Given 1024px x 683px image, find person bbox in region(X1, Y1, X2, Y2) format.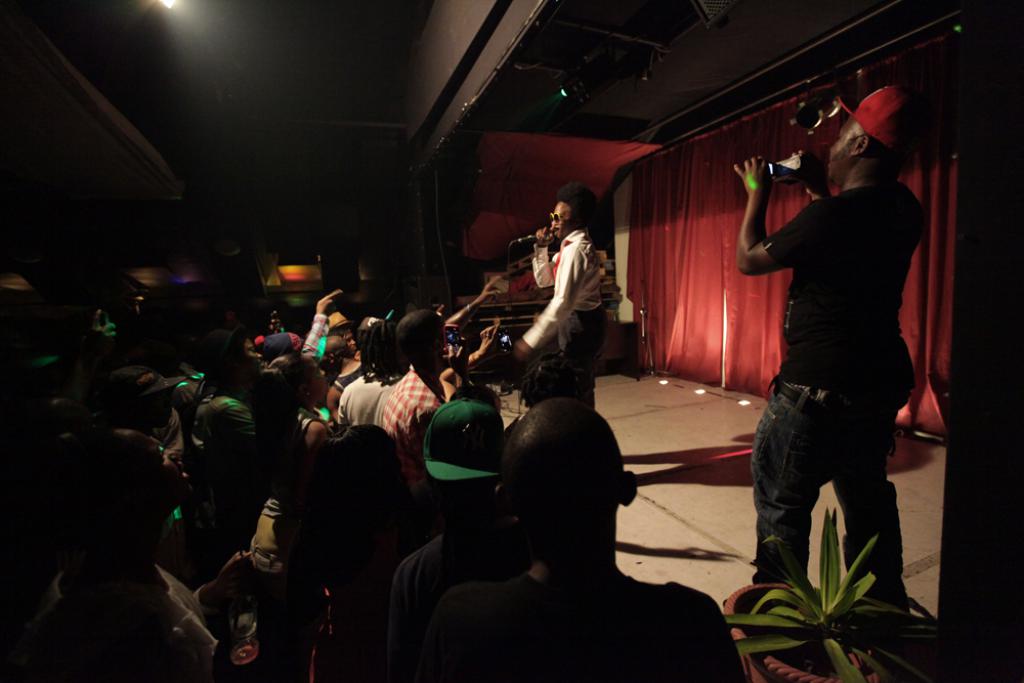
region(80, 357, 180, 455).
